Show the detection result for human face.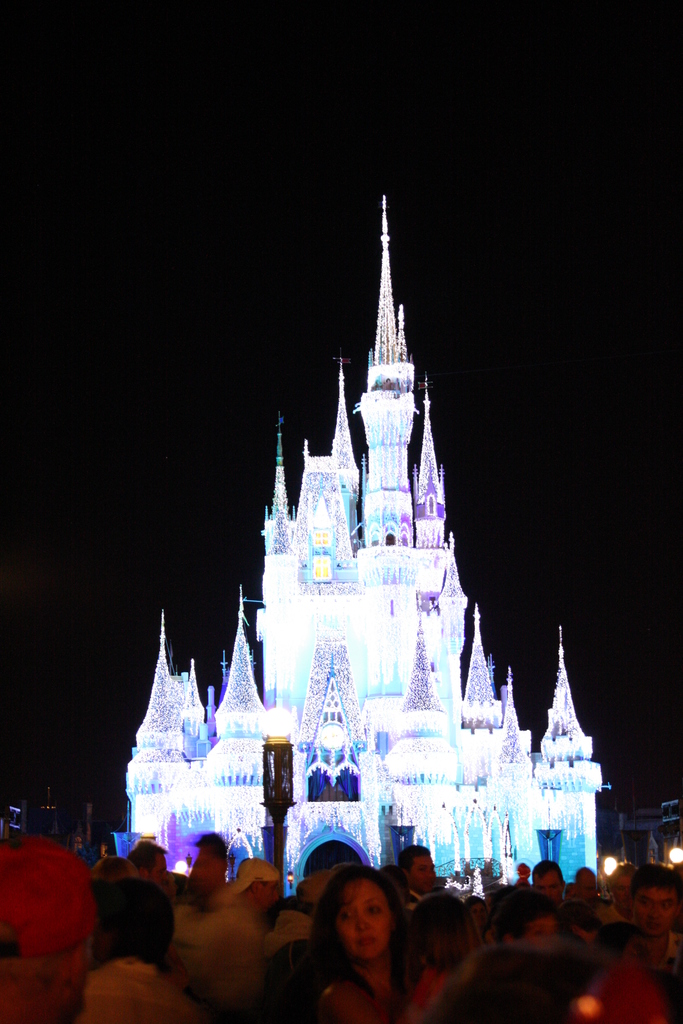
x1=334, y1=882, x2=386, y2=957.
